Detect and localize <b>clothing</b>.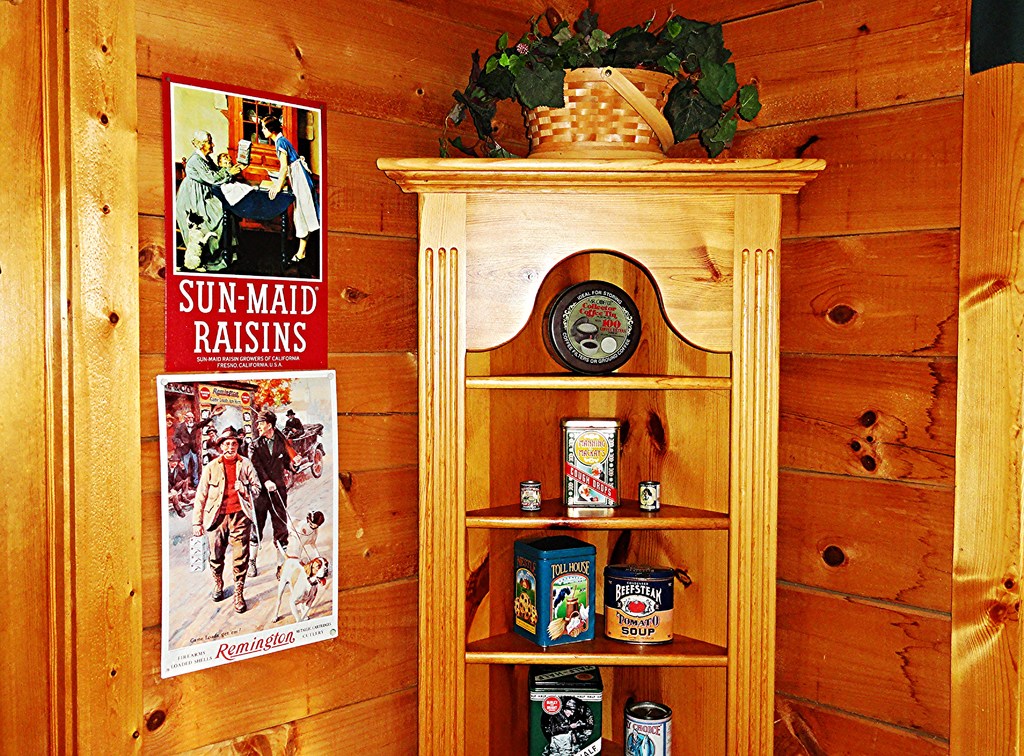
Localized at <region>191, 452, 262, 580</region>.
